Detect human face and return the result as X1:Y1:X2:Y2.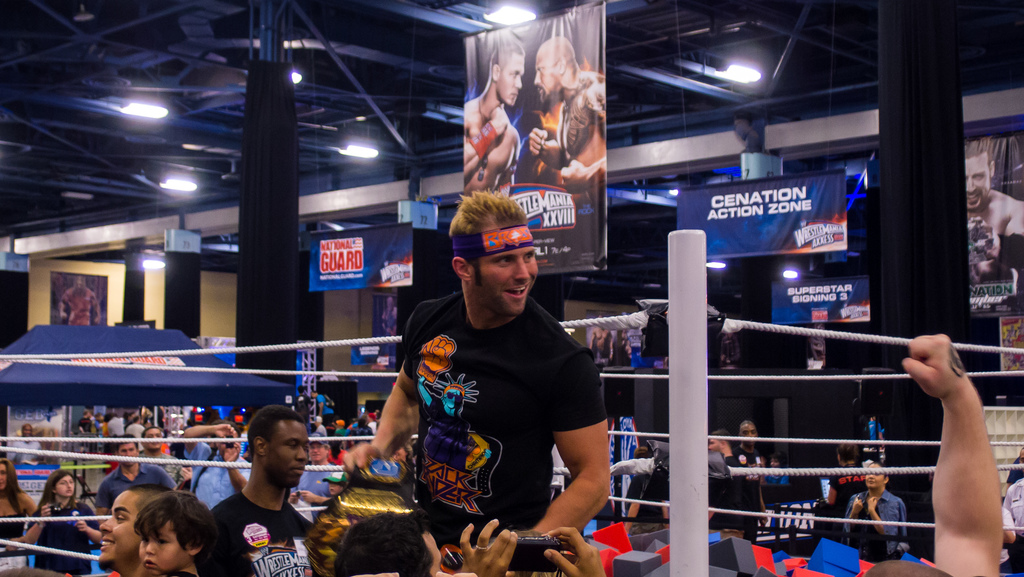
964:147:989:211.
